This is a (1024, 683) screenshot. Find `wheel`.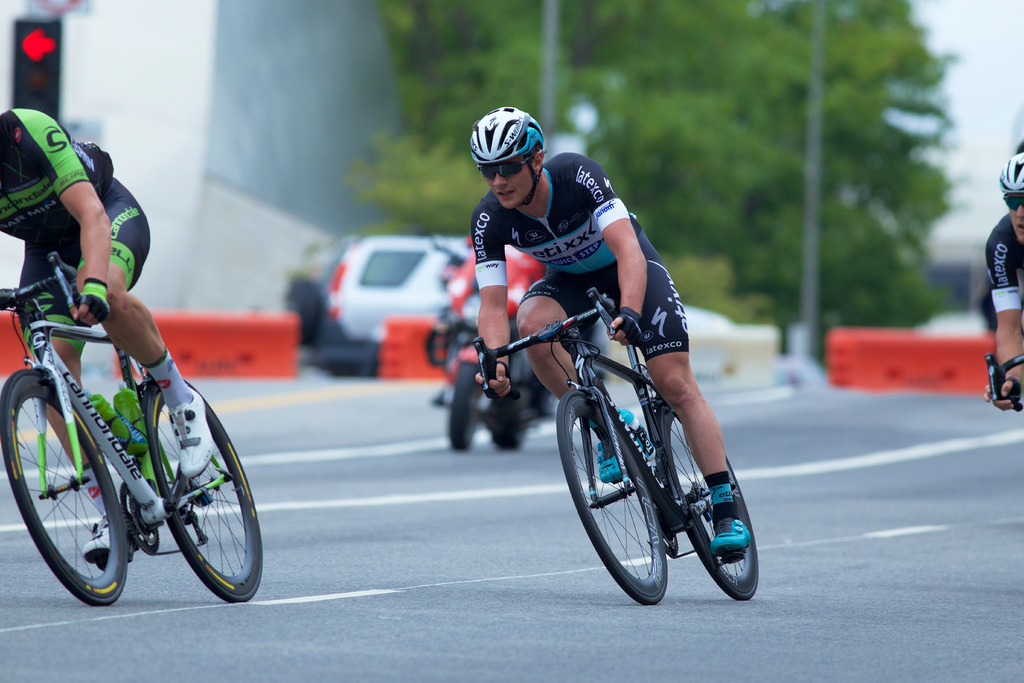
Bounding box: (left=554, top=389, right=668, bottom=607).
